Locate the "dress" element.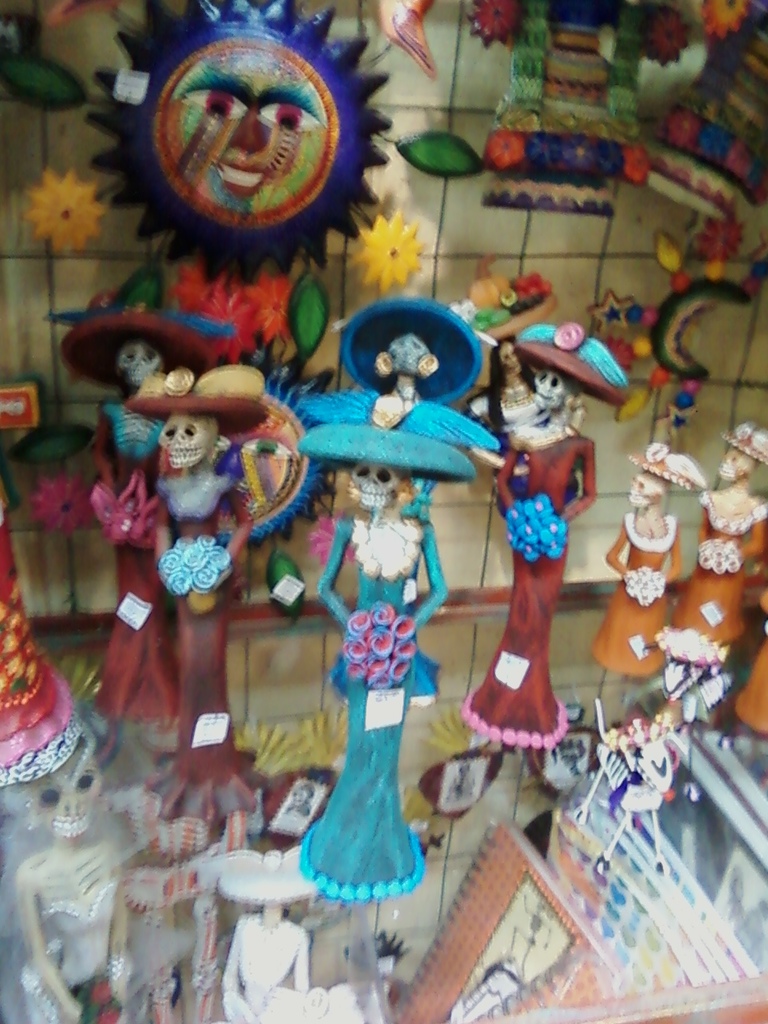
Element bbox: (667, 486, 767, 647).
